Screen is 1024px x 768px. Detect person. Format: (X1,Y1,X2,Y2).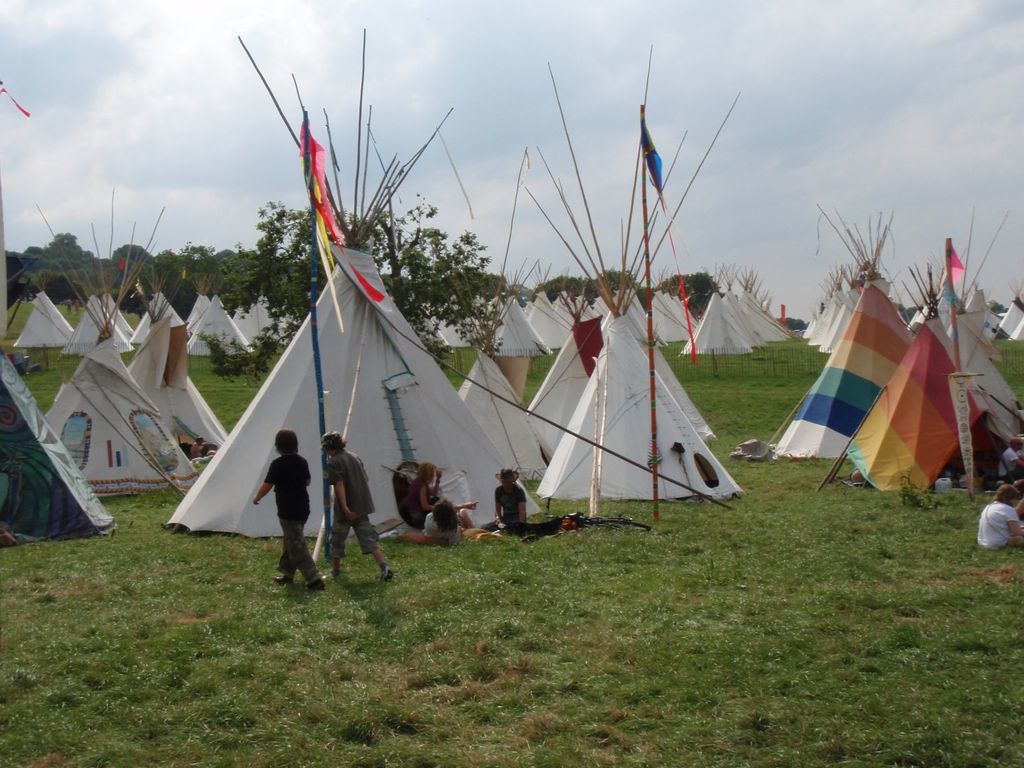
(316,432,397,585).
